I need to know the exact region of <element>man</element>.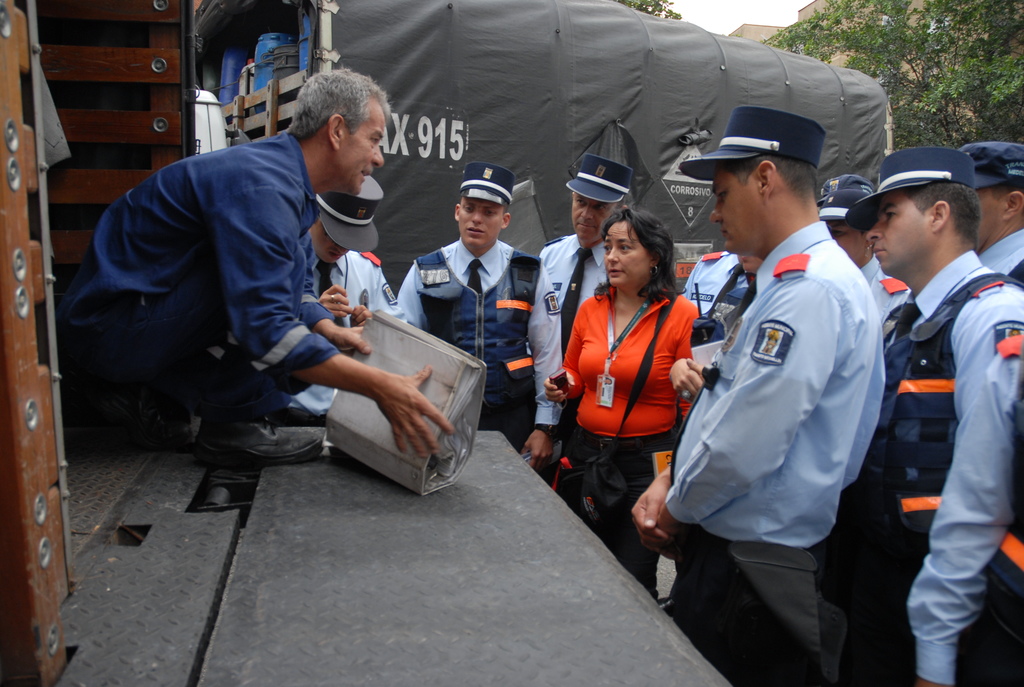
Region: [left=859, top=161, right=1023, bottom=686].
